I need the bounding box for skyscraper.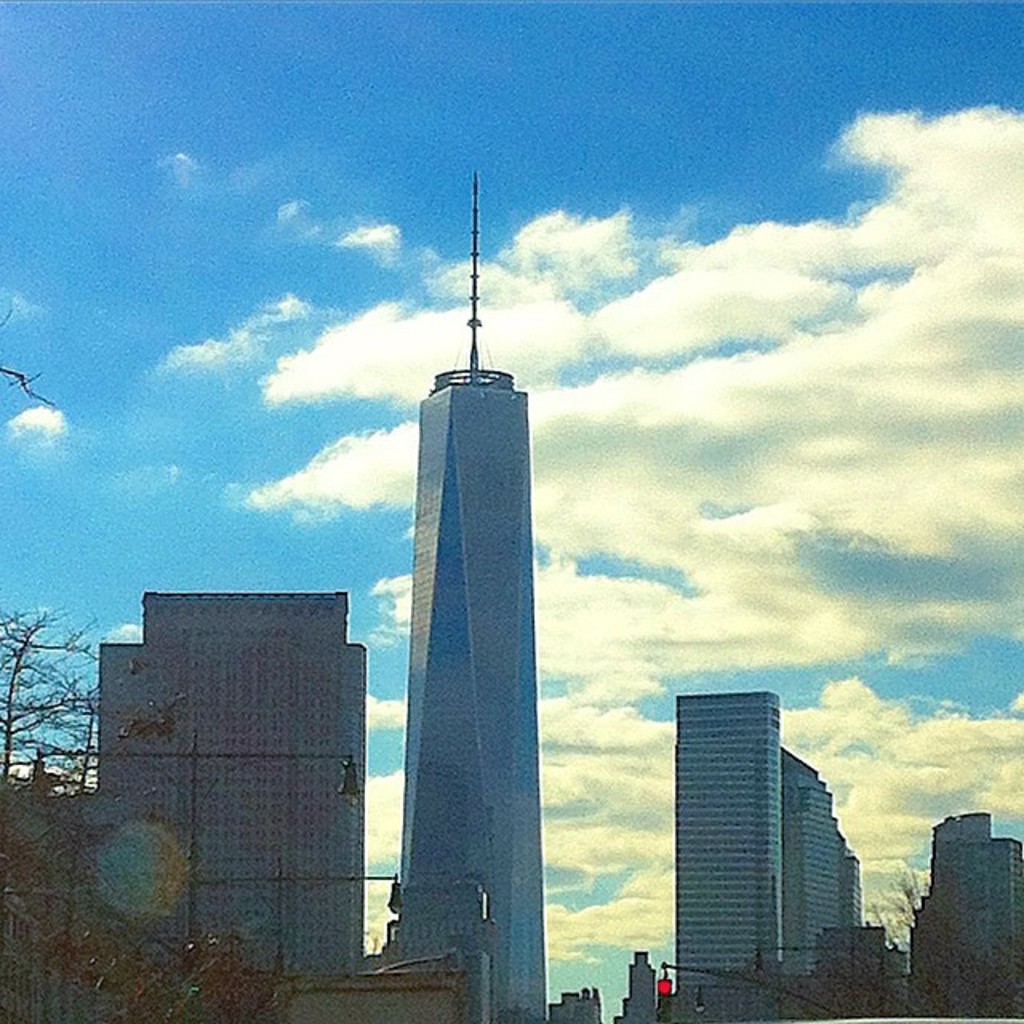
Here it is: (x1=77, y1=594, x2=386, y2=1022).
